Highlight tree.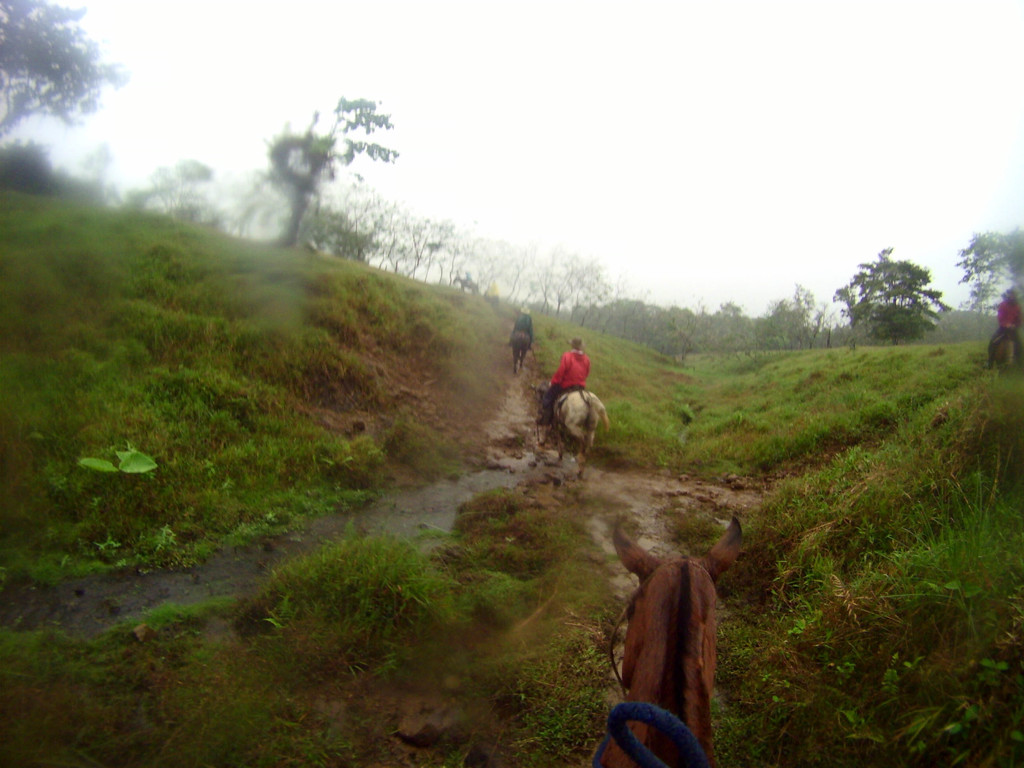
Highlighted region: BBox(831, 245, 953, 348).
